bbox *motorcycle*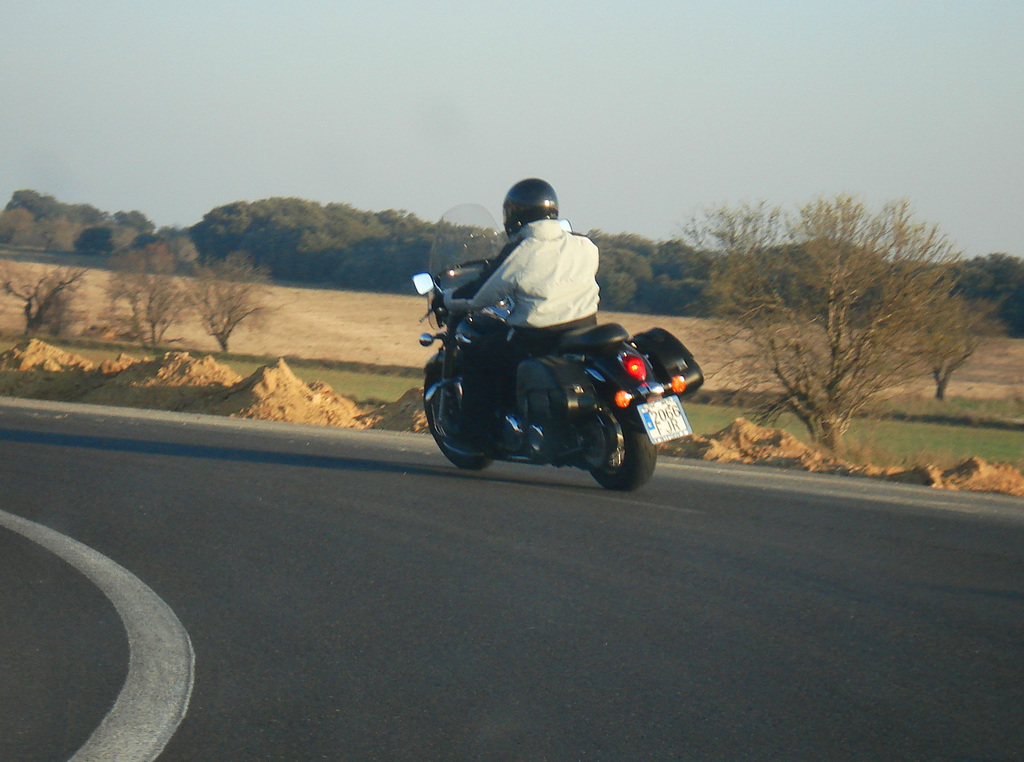
<bbox>407, 277, 711, 482</bbox>
